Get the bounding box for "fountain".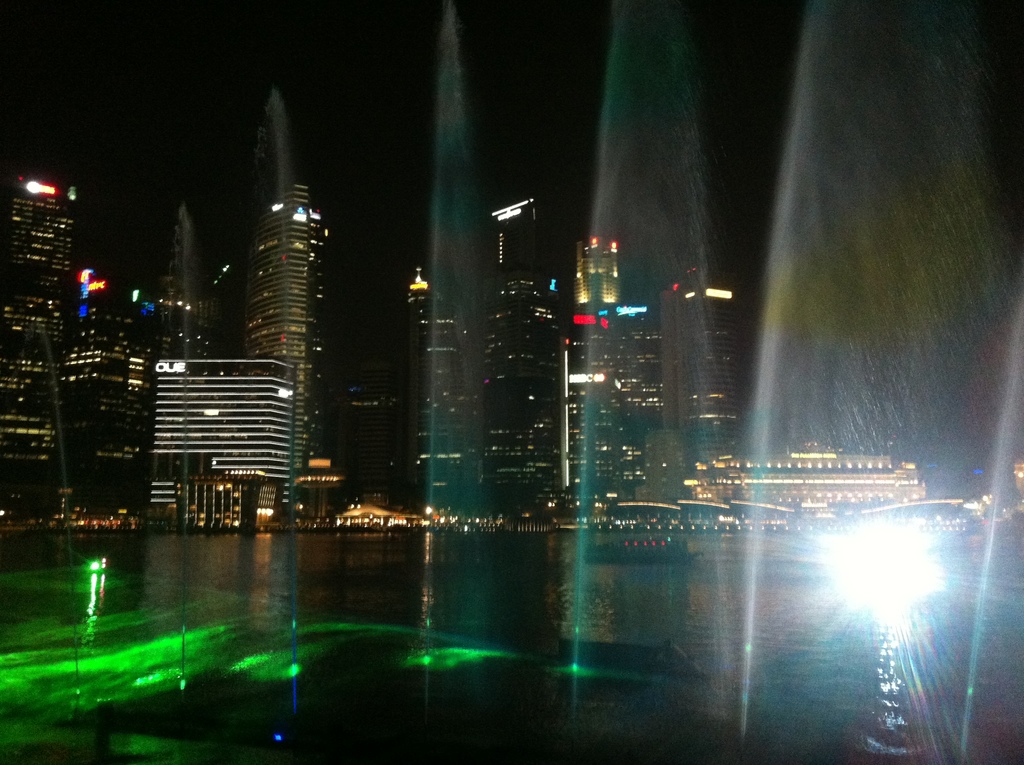
x1=0 y1=1 x2=1023 y2=759.
